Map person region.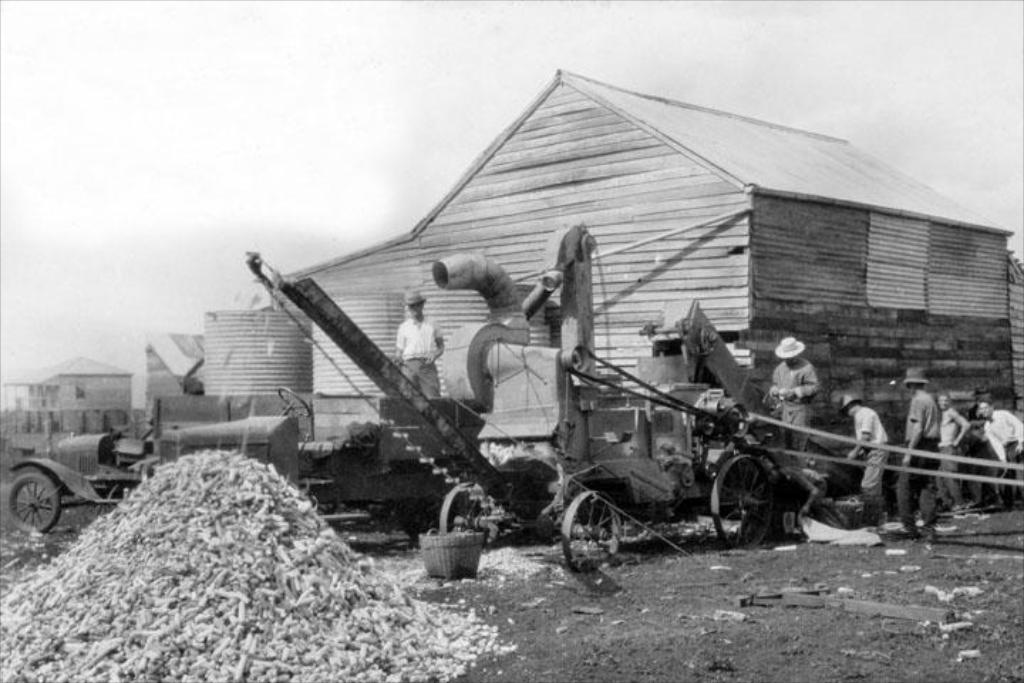
Mapped to (841,386,896,521).
